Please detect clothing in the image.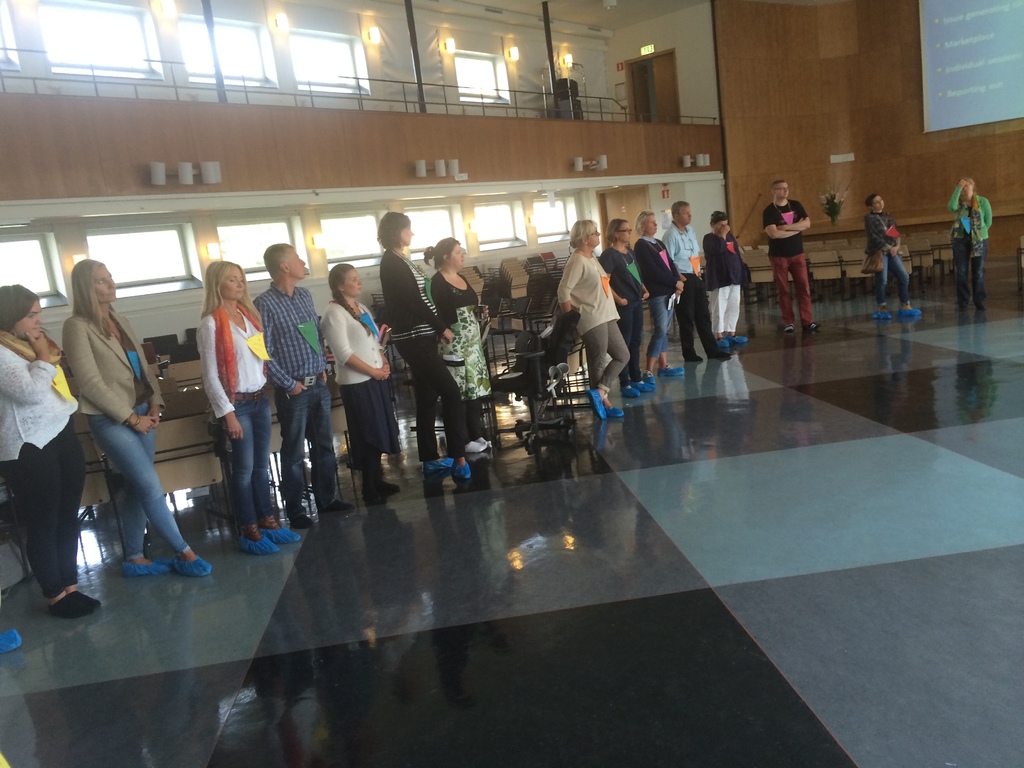
box=[864, 213, 909, 303].
